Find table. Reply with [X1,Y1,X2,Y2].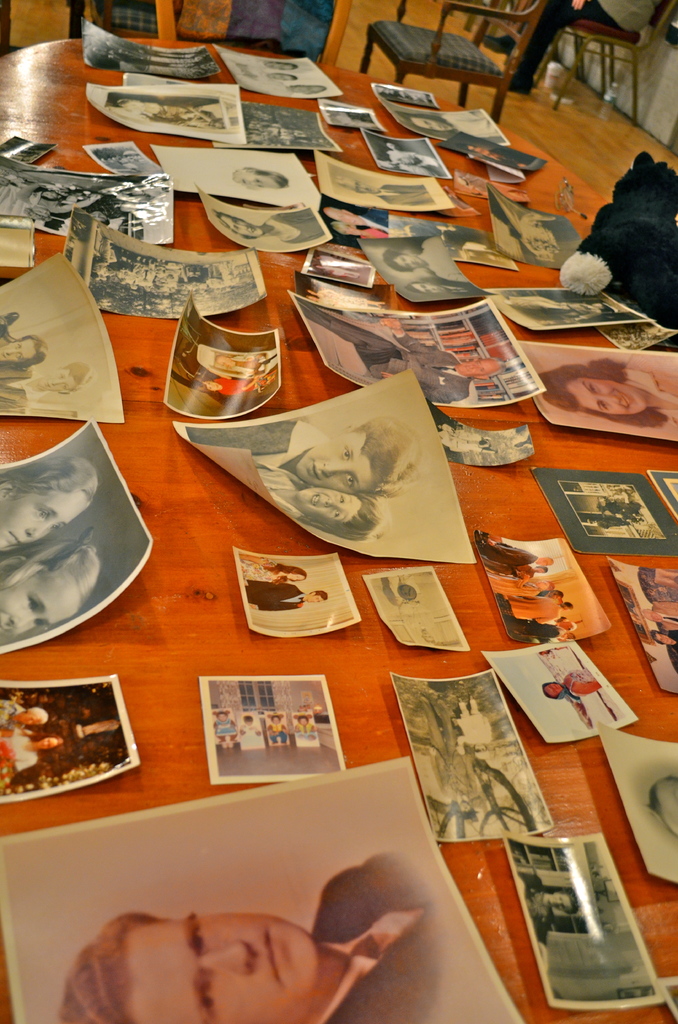
[0,40,677,1023].
